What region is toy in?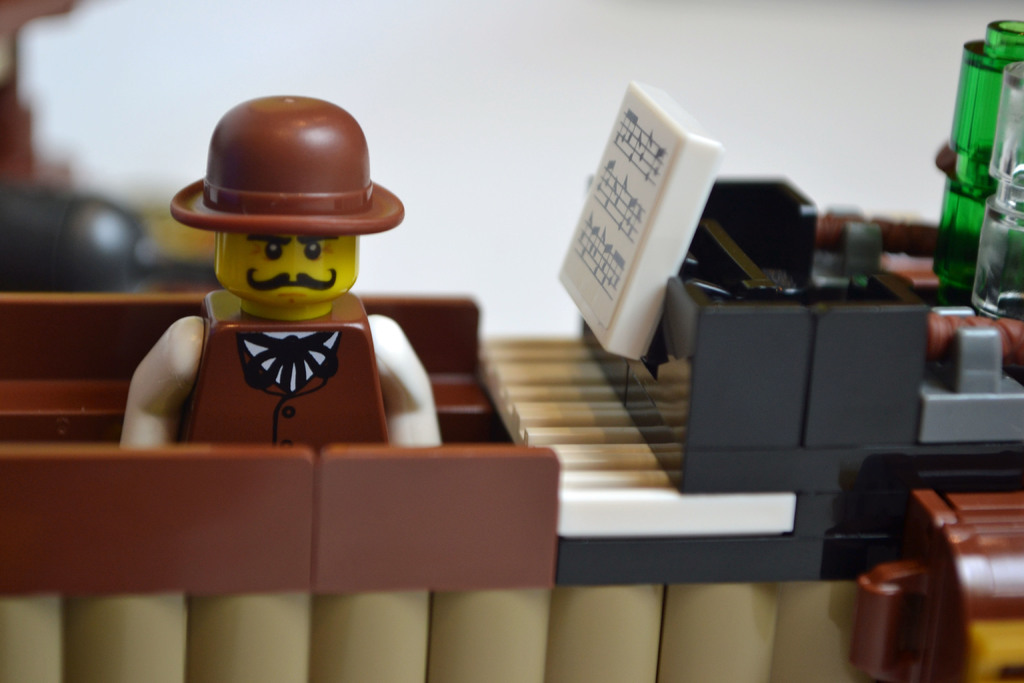
box(159, 91, 426, 473).
